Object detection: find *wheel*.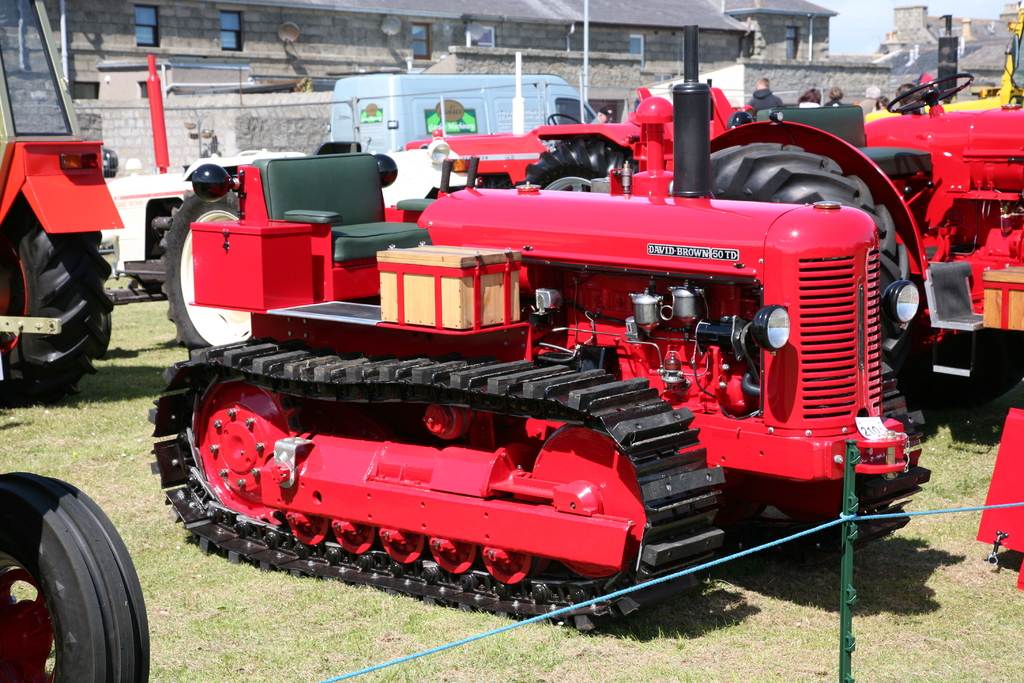
box=[543, 112, 586, 126].
